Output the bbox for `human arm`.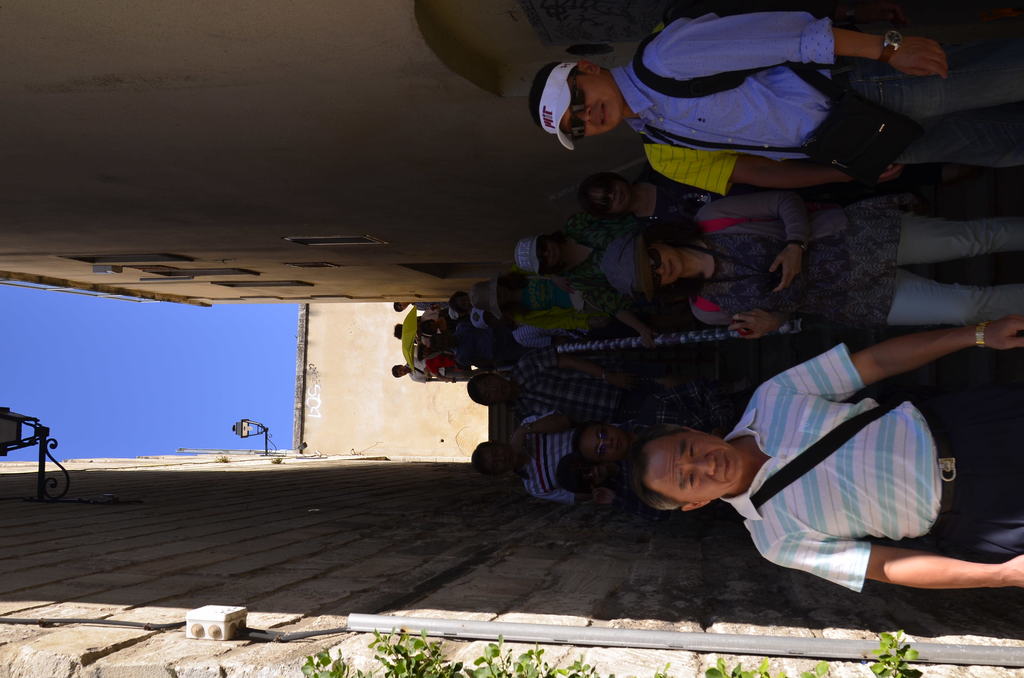
region(635, 149, 901, 186).
